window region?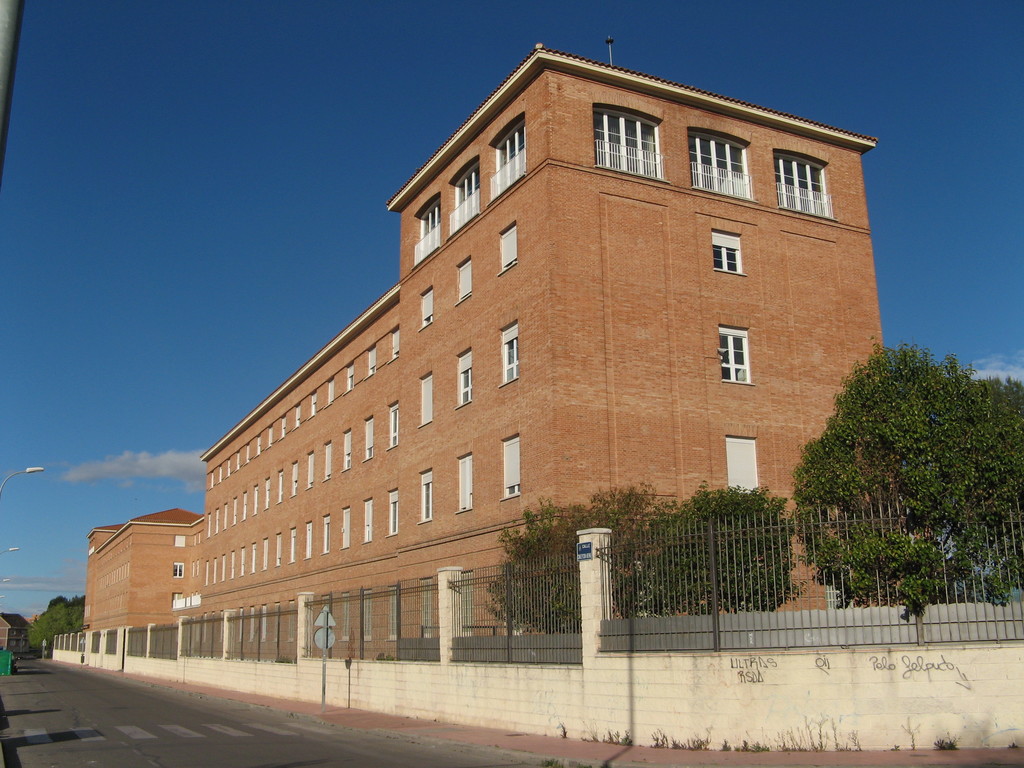
crop(282, 417, 285, 438)
